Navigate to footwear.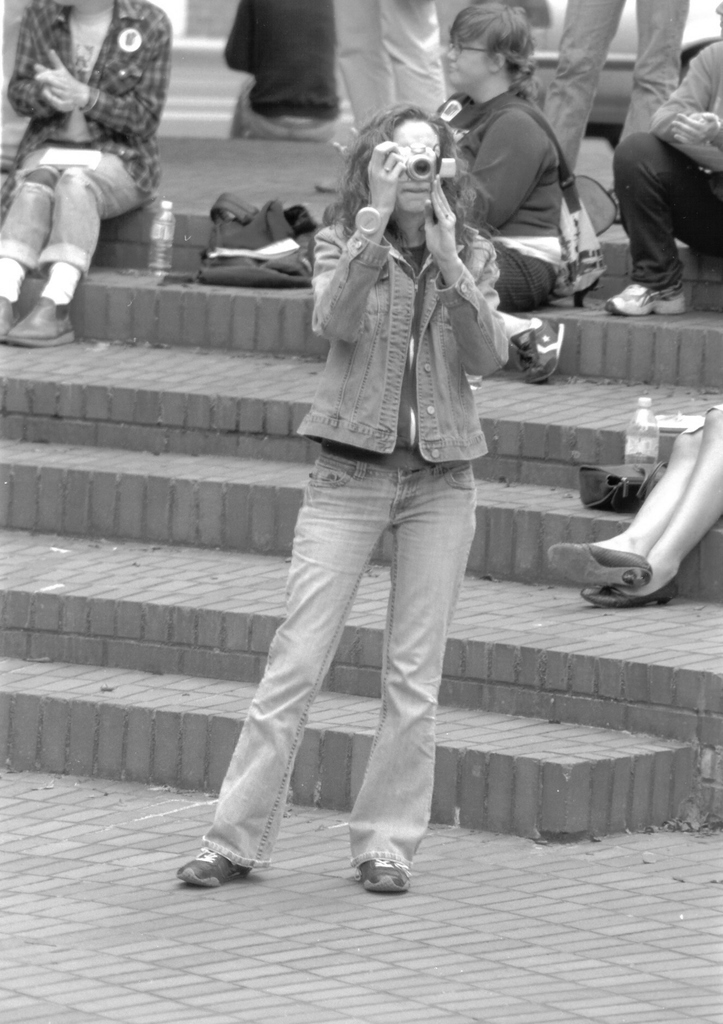
Navigation target: 607/300/695/321.
